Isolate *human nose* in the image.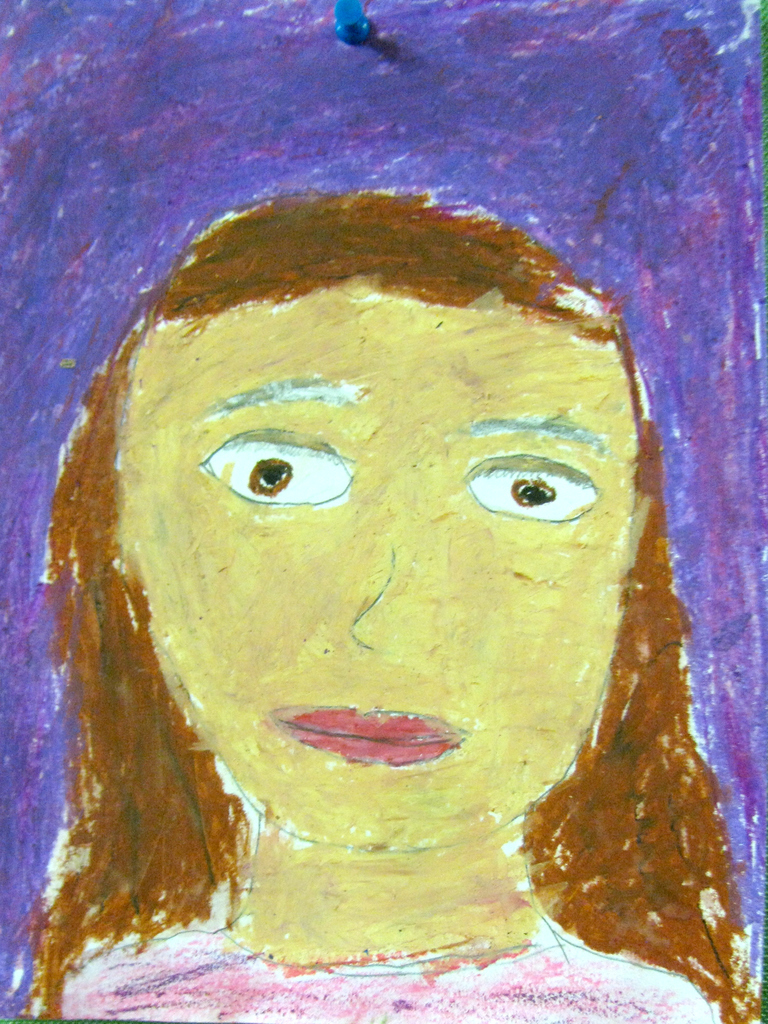
Isolated region: x1=345 y1=513 x2=450 y2=660.
